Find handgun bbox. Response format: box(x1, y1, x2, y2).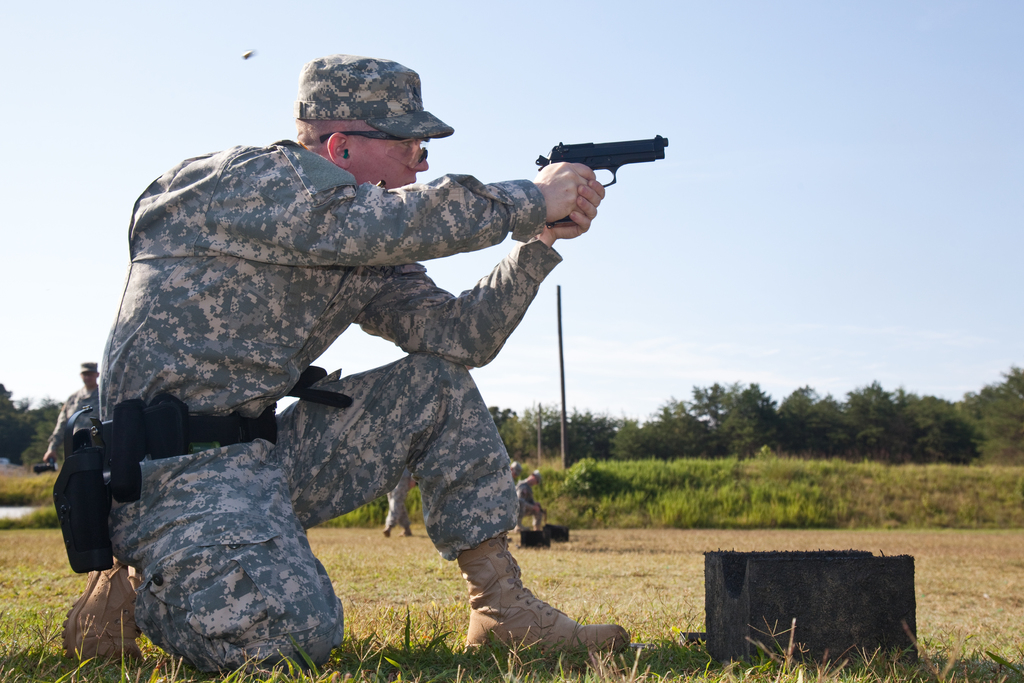
box(535, 135, 671, 224).
